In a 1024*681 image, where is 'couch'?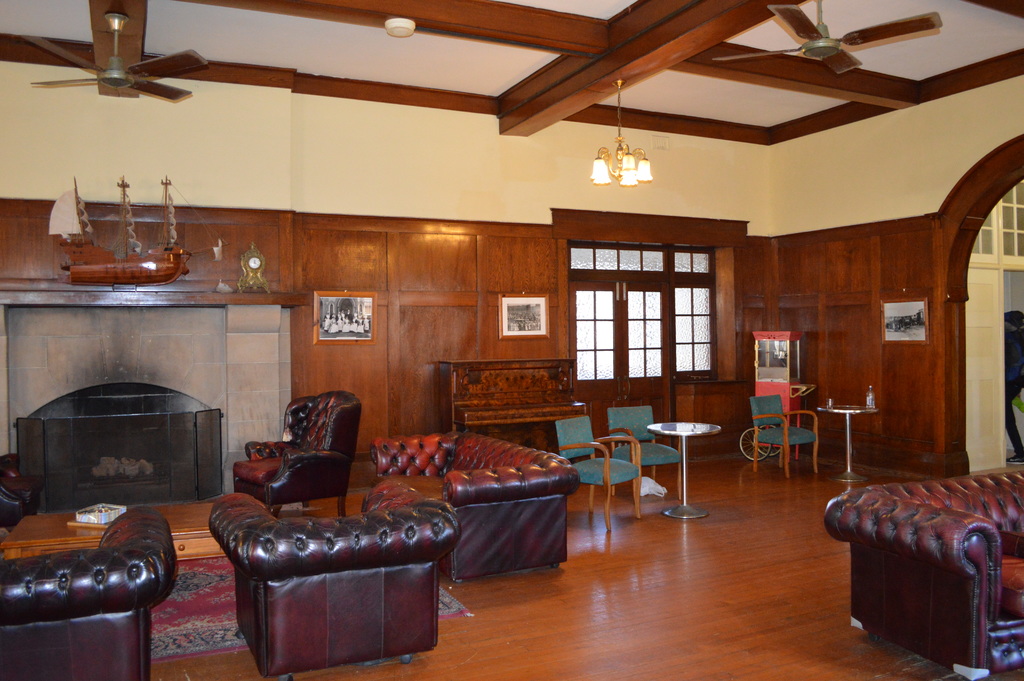
l=824, t=464, r=1023, b=680.
